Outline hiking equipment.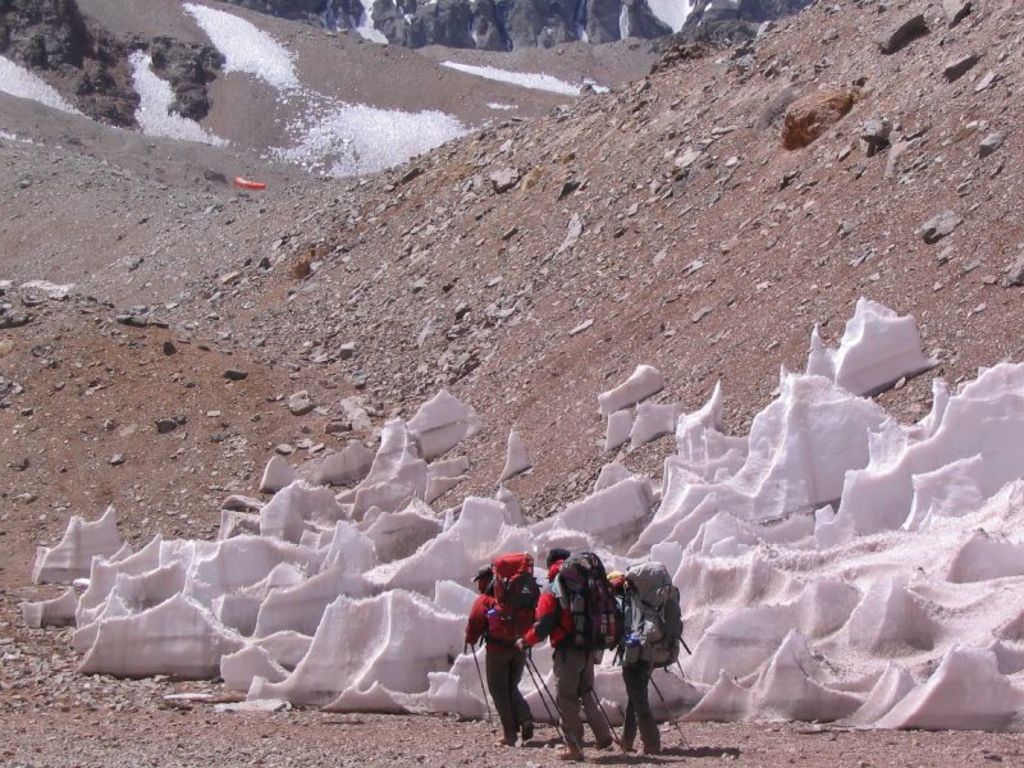
Outline: <bbox>643, 668, 695, 750</bbox>.
